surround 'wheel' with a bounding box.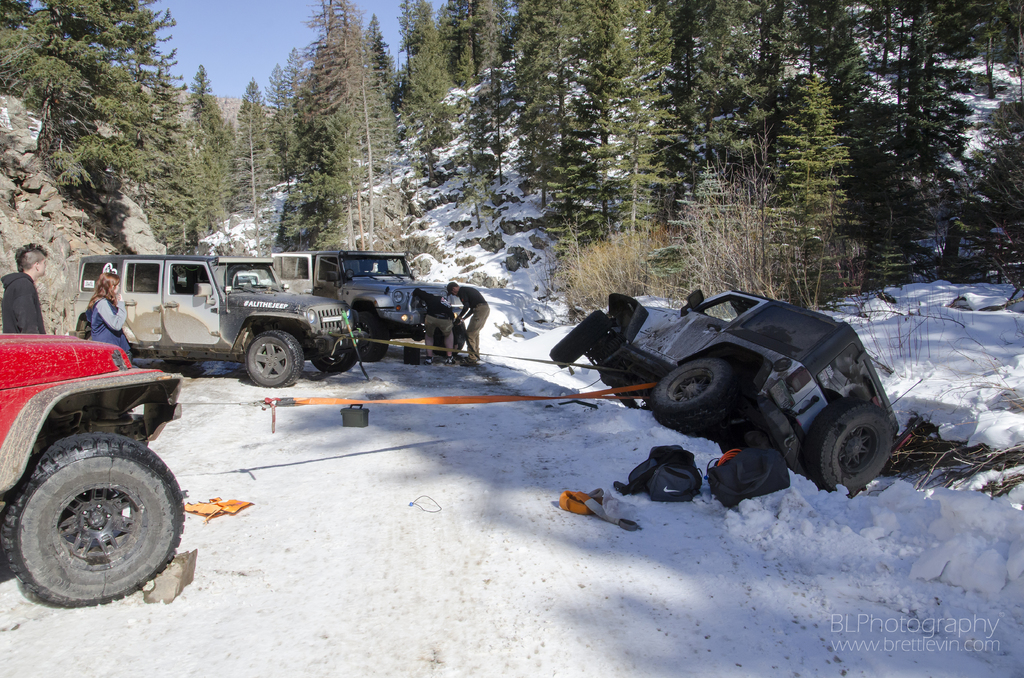
select_region(0, 430, 184, 602).
